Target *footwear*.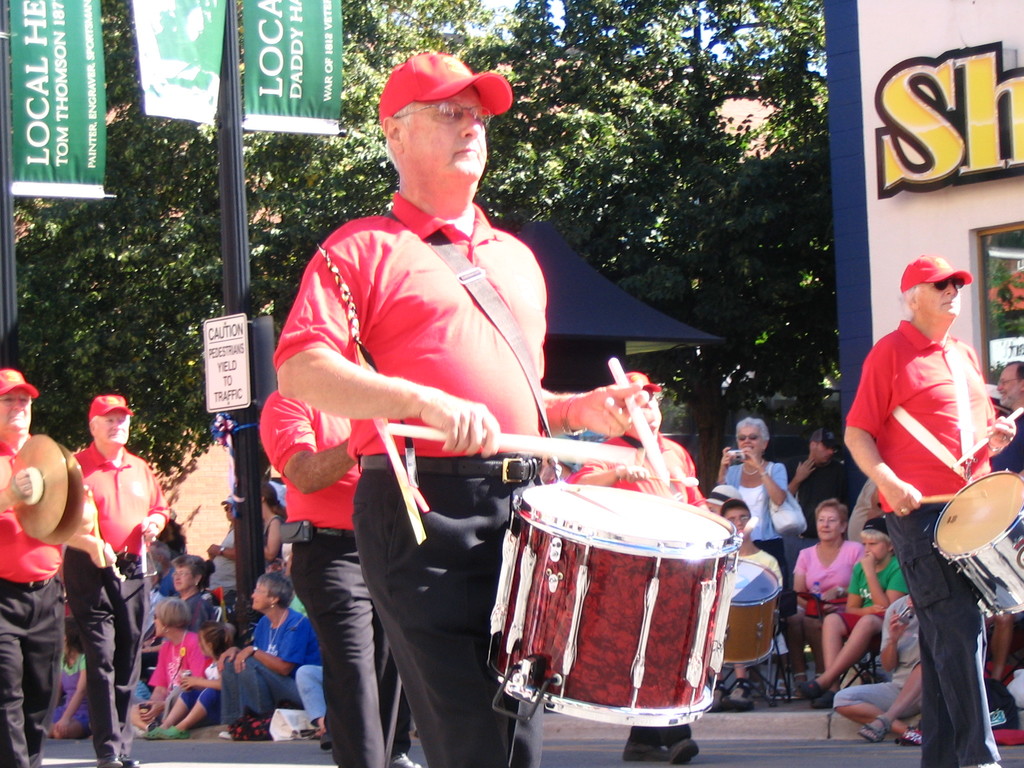
Target region: 157:728:192:739.
